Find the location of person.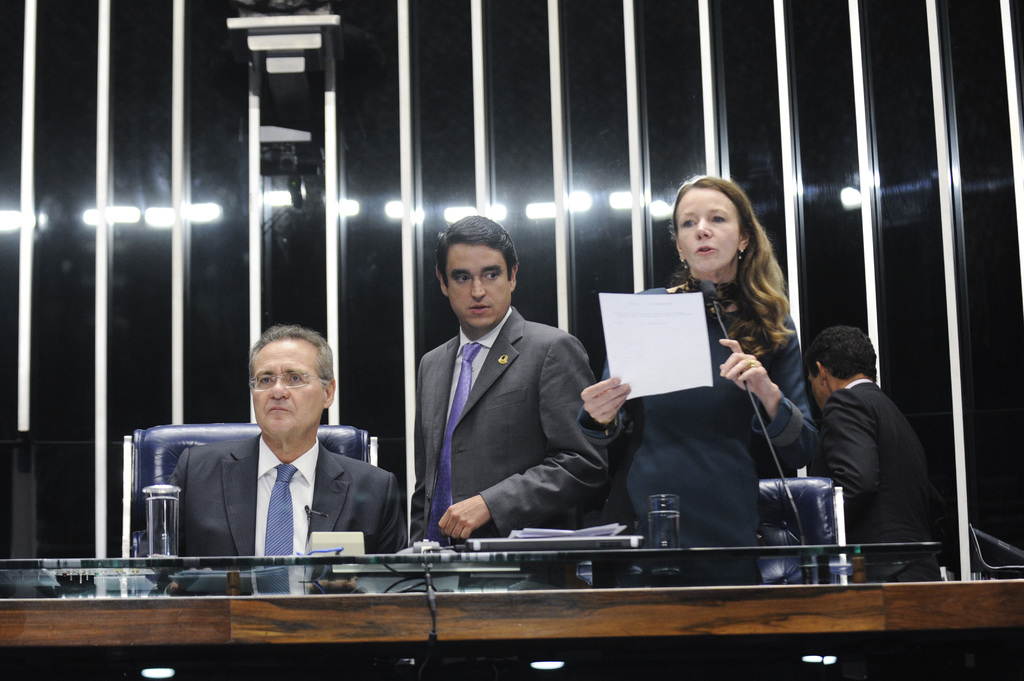
Location: (x1=173, y1=324, x2=405, y2=597).
